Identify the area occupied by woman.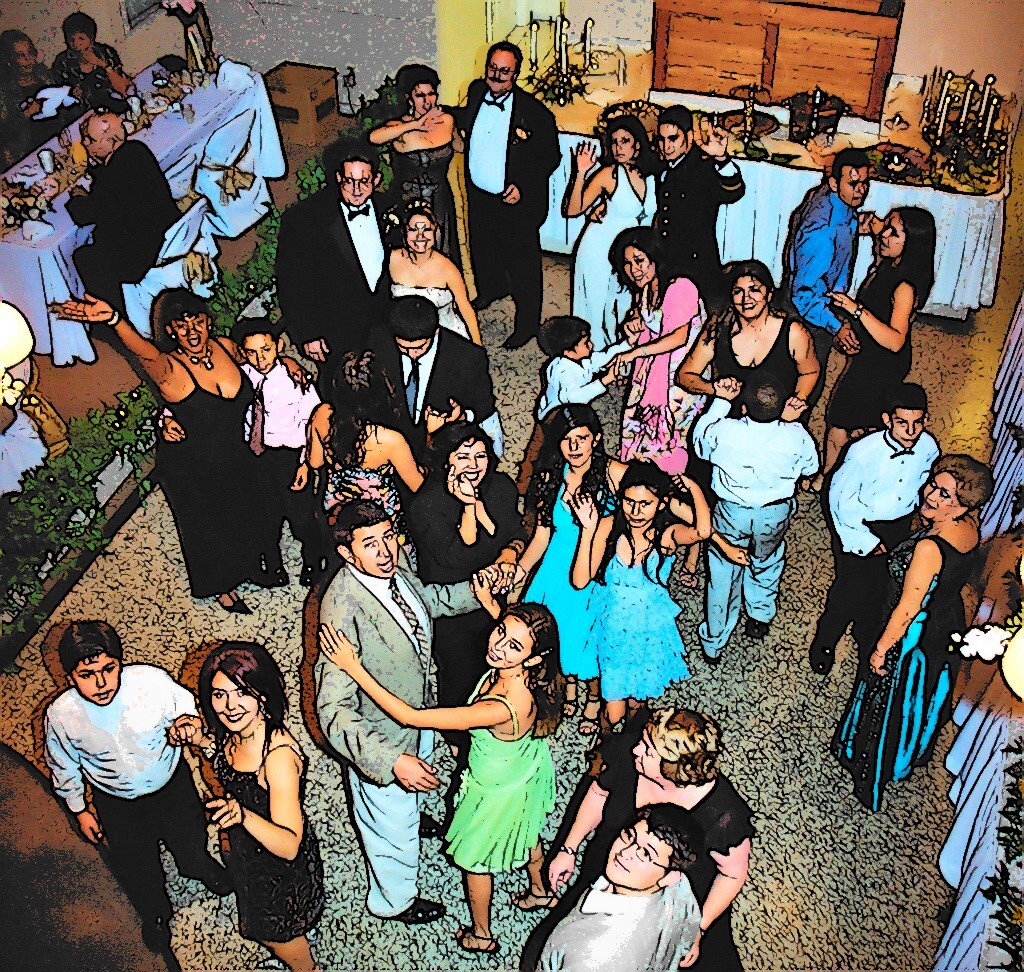
Area: box(165, 645, 316, 958).
